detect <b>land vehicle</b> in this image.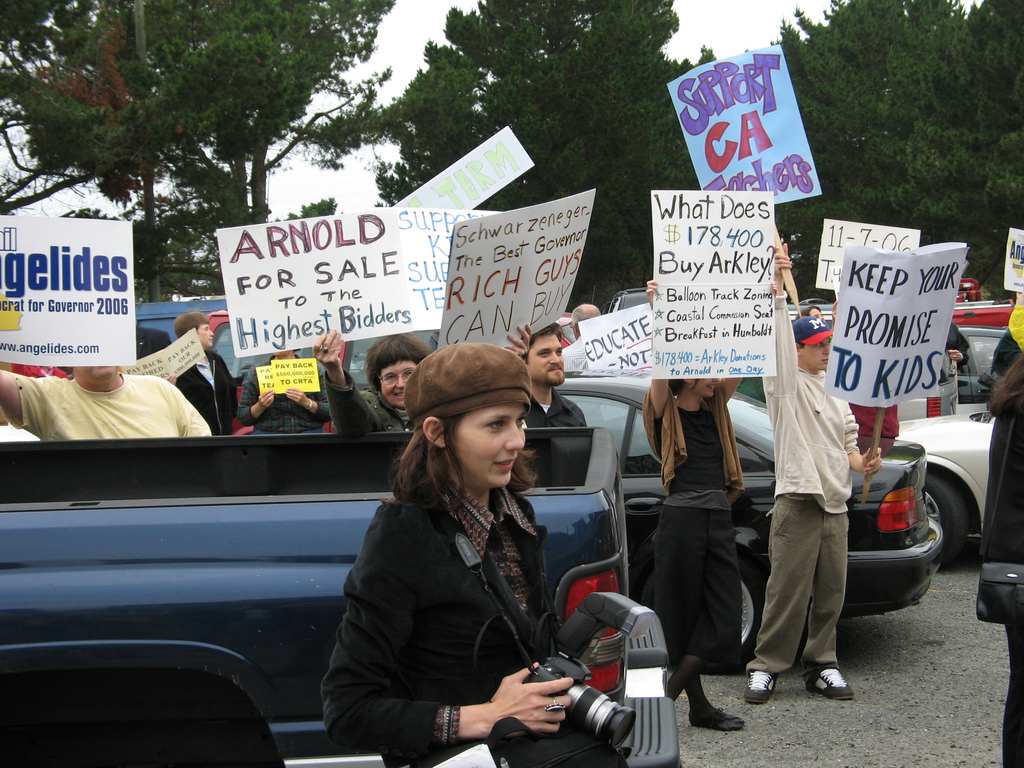
Detection: Rect(955, 324, 1009, 404).
